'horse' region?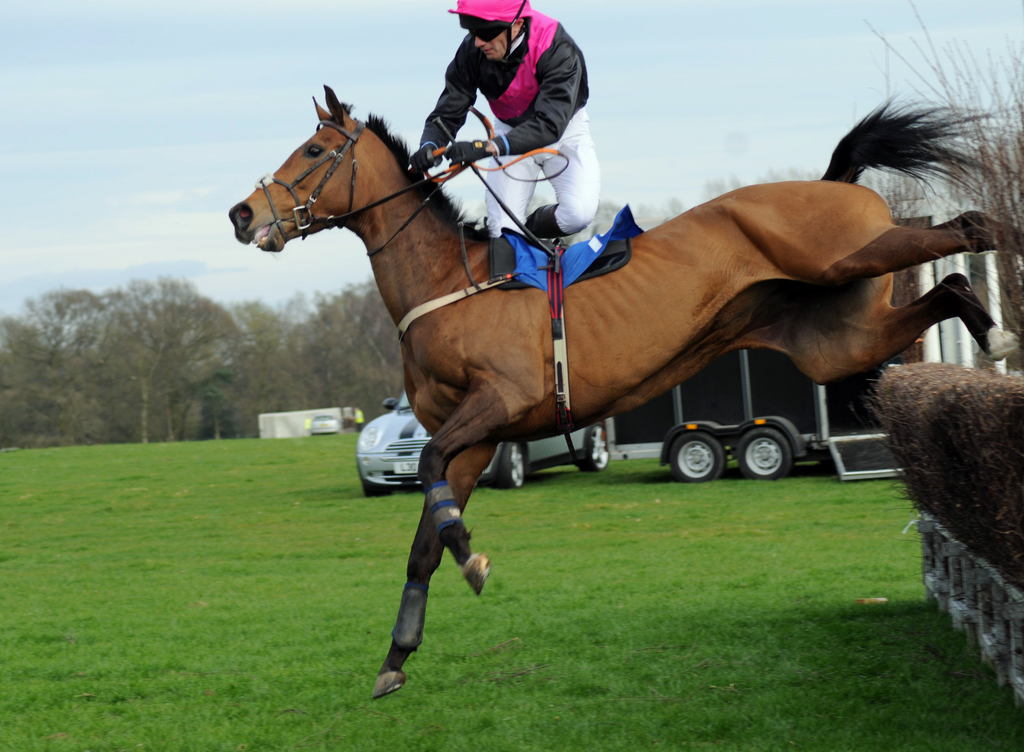
[x1=229, y1=83, x2=1023, y2=701]
